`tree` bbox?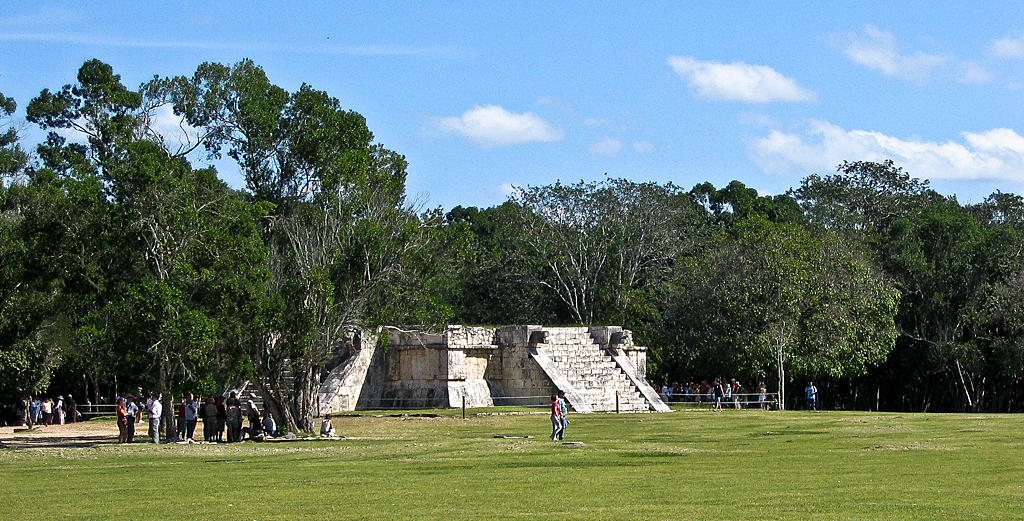
[608,176,720,346]
